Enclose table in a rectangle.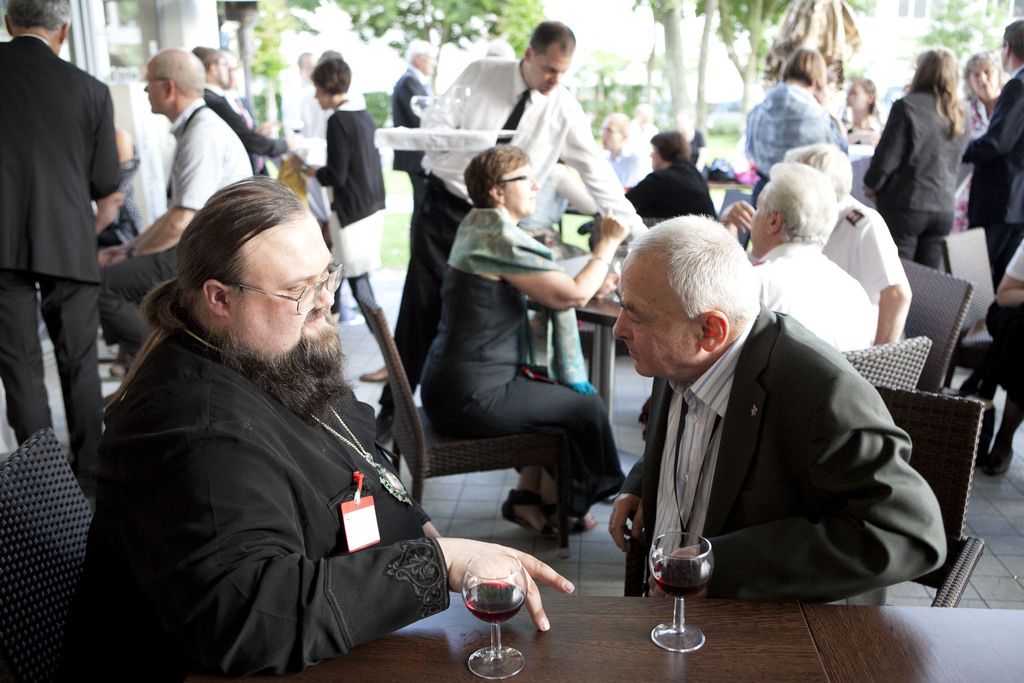
locate(254, 592, 1022, 682).
